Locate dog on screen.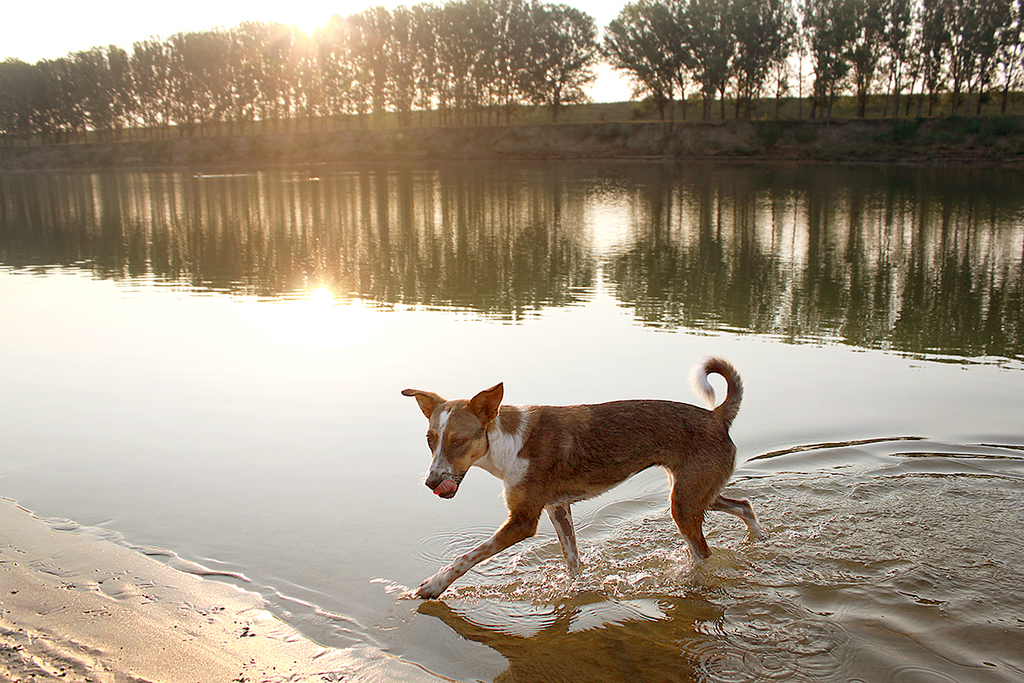
On screen at [x1=405, y1=353, x2=768, y2=602].
